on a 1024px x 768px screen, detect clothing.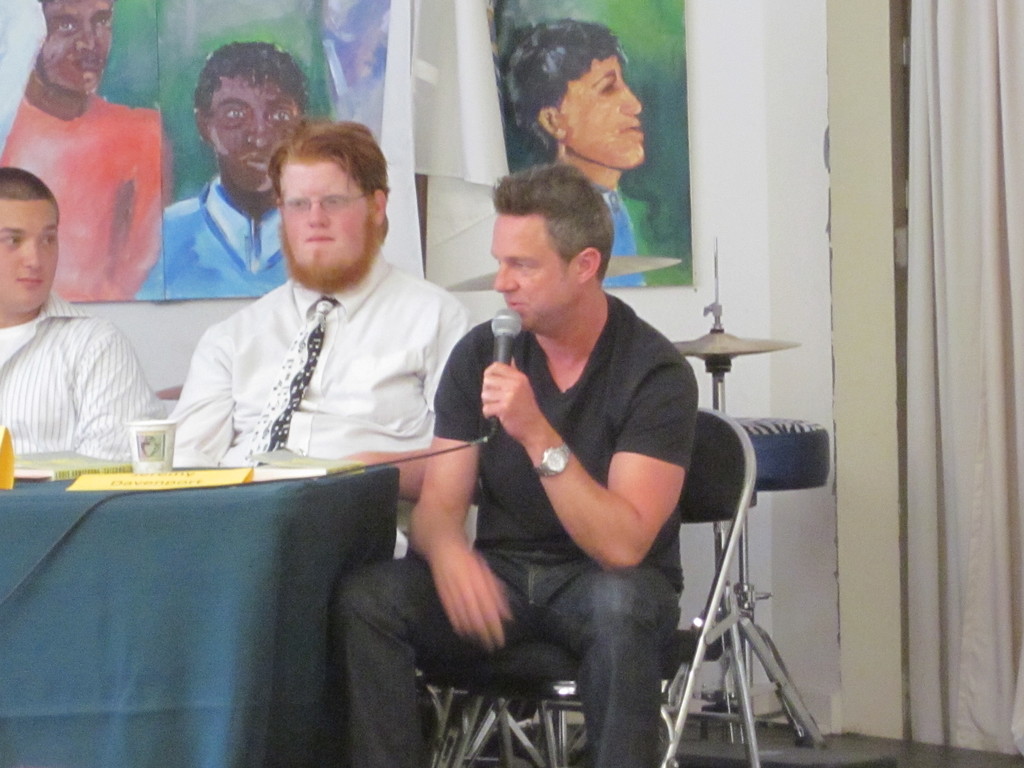
[x1=168, y1=260, x2=476, y2=460].
